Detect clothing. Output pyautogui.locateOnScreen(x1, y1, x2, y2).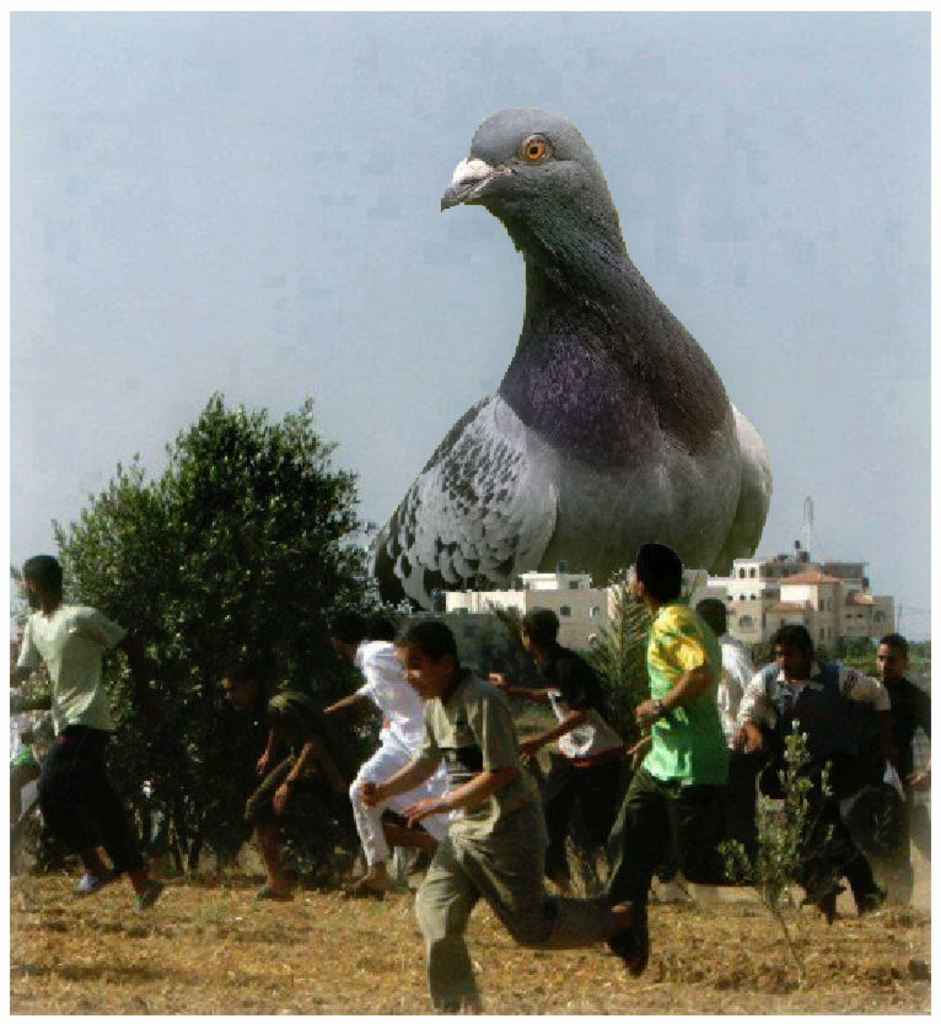
pyautogui.locateOnScreen(526, 648, 631, 856).
